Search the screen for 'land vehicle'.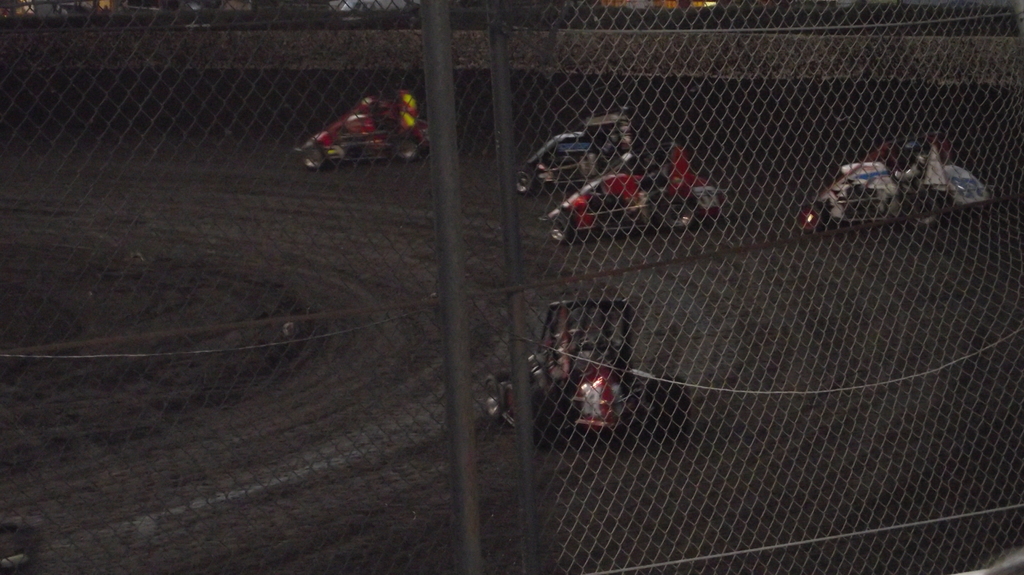
Found at select_region(540, 139, 724, 248).
